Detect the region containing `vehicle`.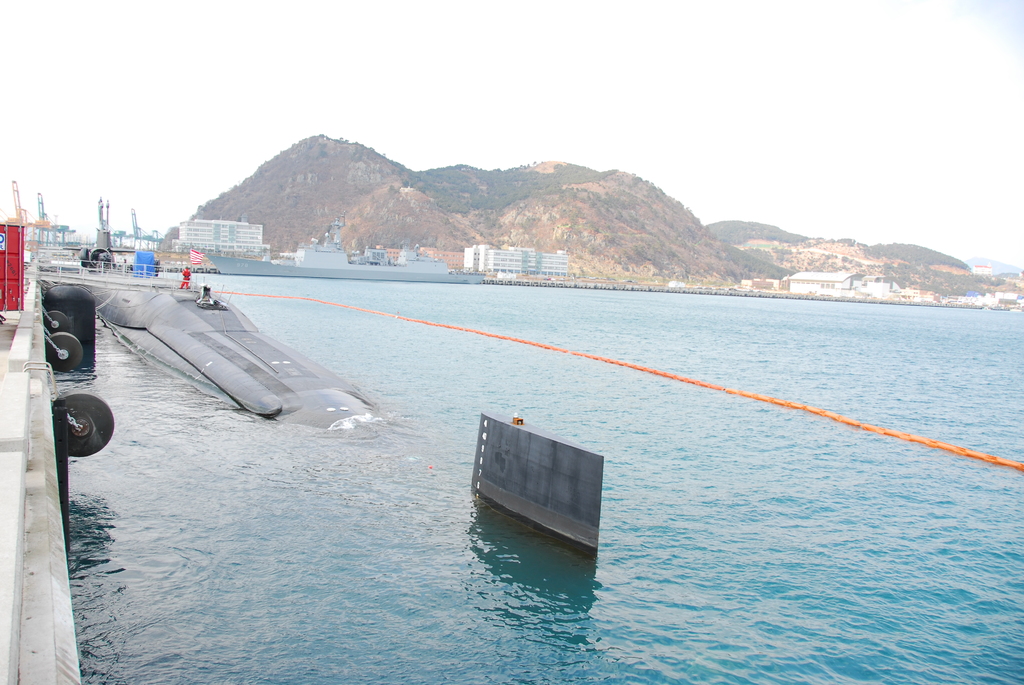
<region>76, 240, 604, 572</region>.
